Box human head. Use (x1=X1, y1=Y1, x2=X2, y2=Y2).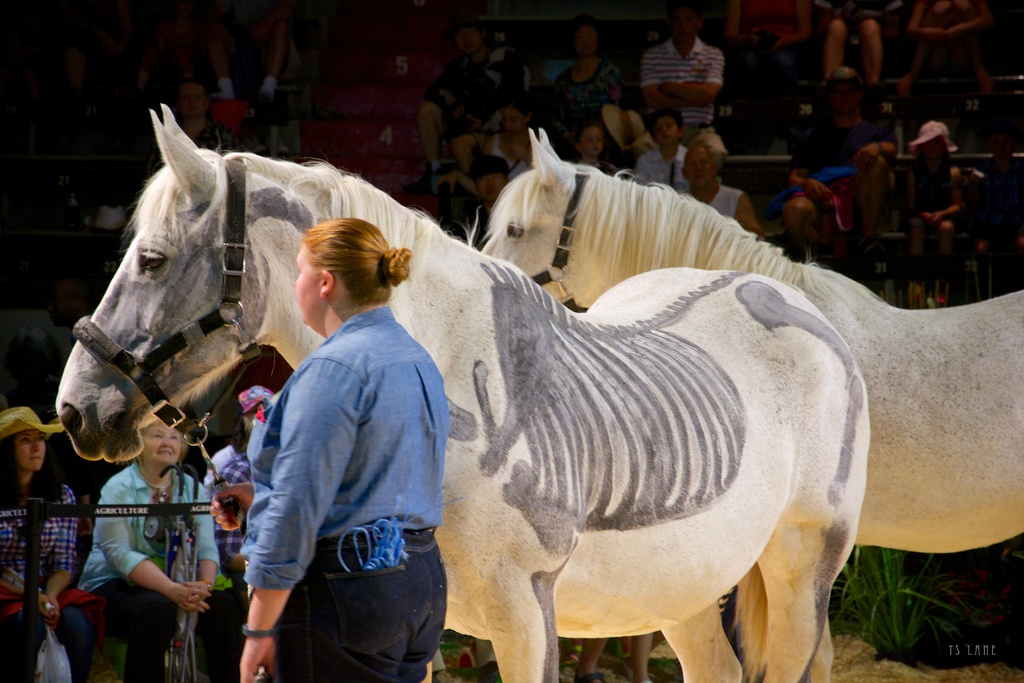
(x1=178, y1=78, x2=207, y2=117).
